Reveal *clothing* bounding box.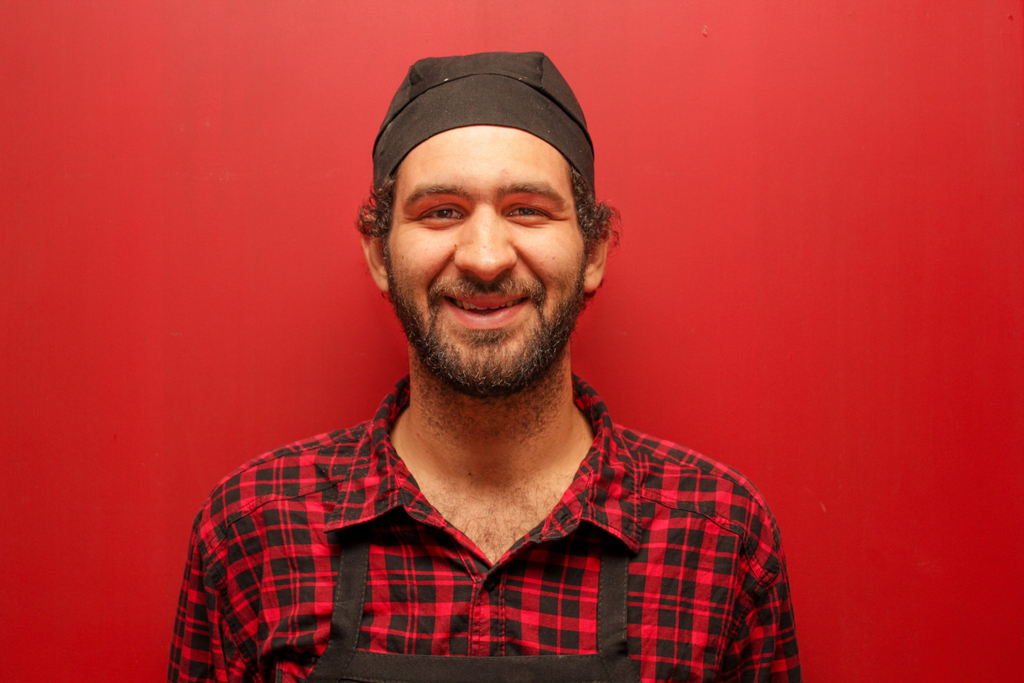
Revealed: 174,366,793,668.
